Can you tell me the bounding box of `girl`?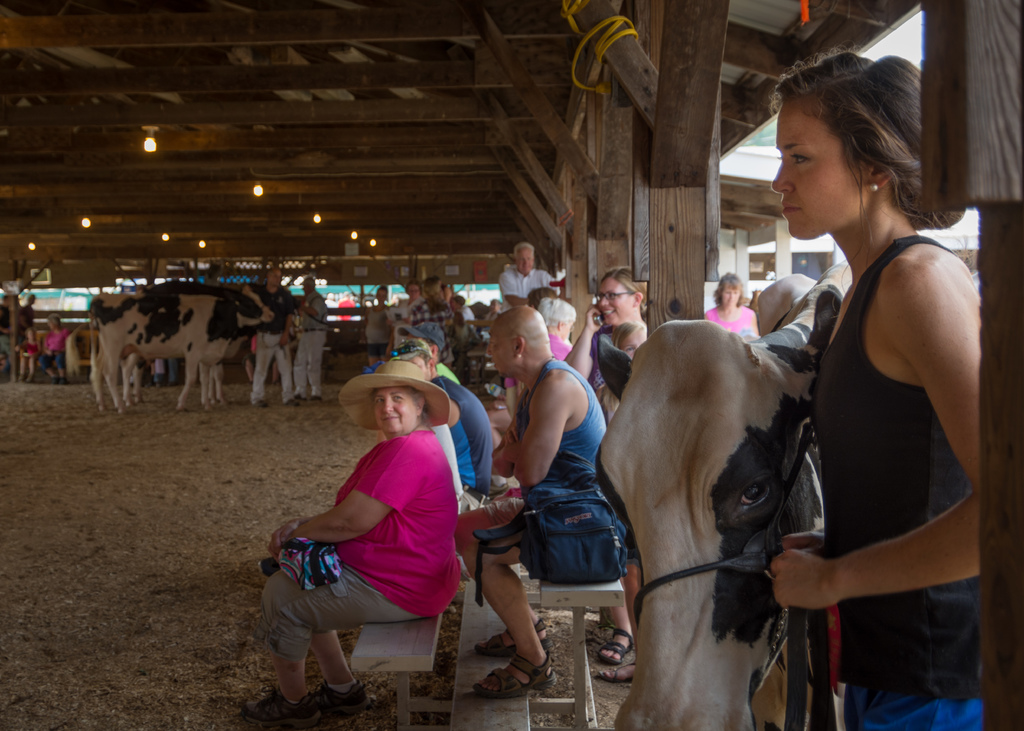
box(51, 306, 70, 375).
